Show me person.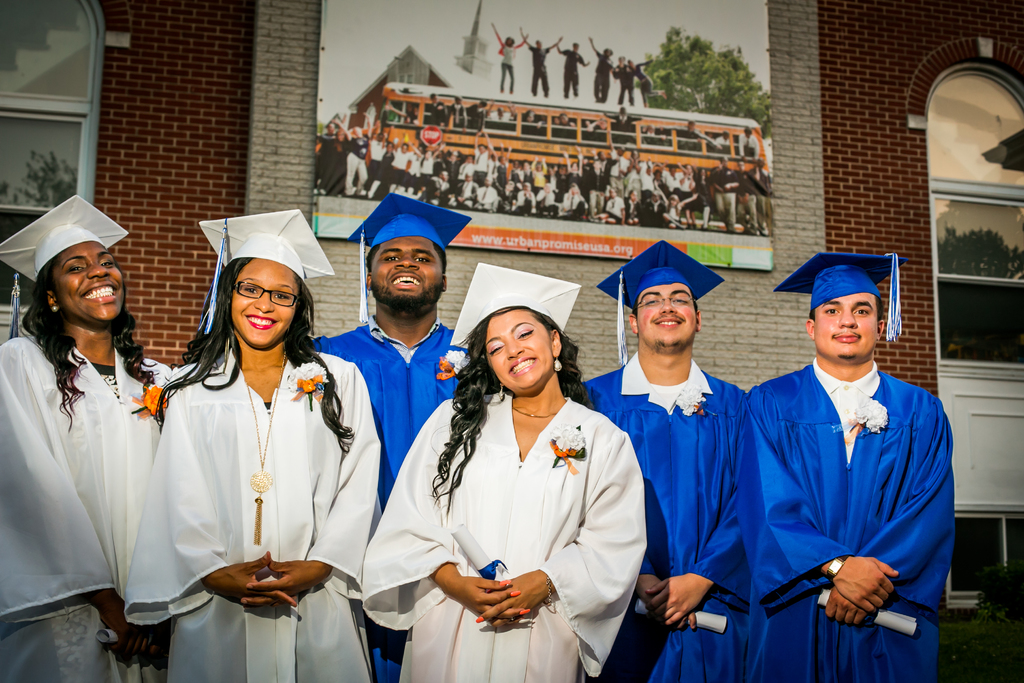
person is here: [0,194,166,682].
